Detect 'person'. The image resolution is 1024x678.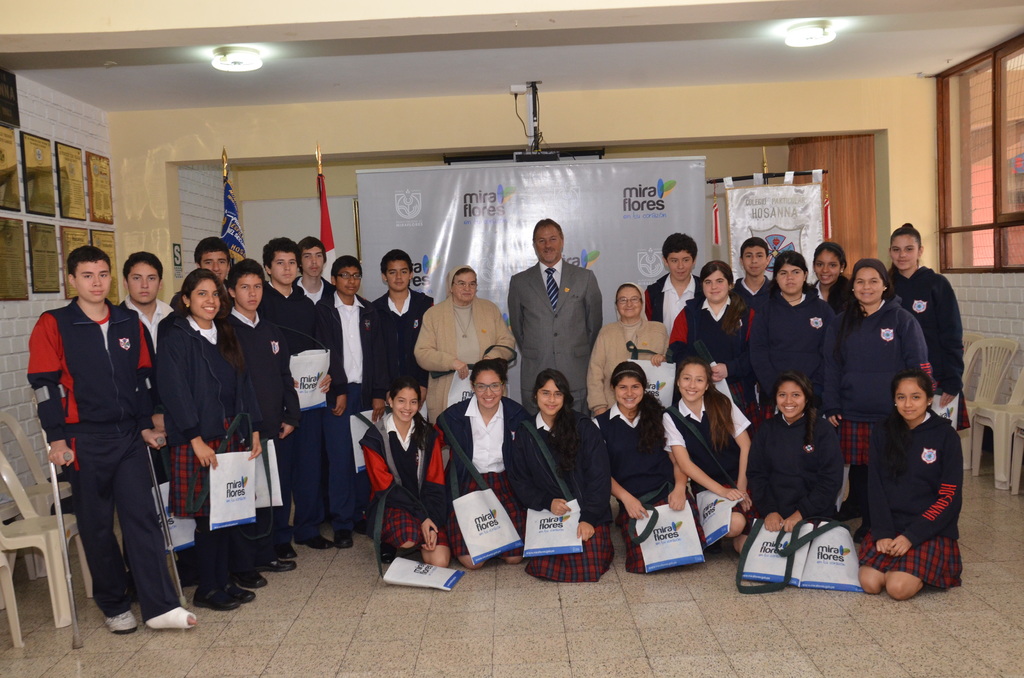
<bbox>359, 377, 448, 563</bbox>.
